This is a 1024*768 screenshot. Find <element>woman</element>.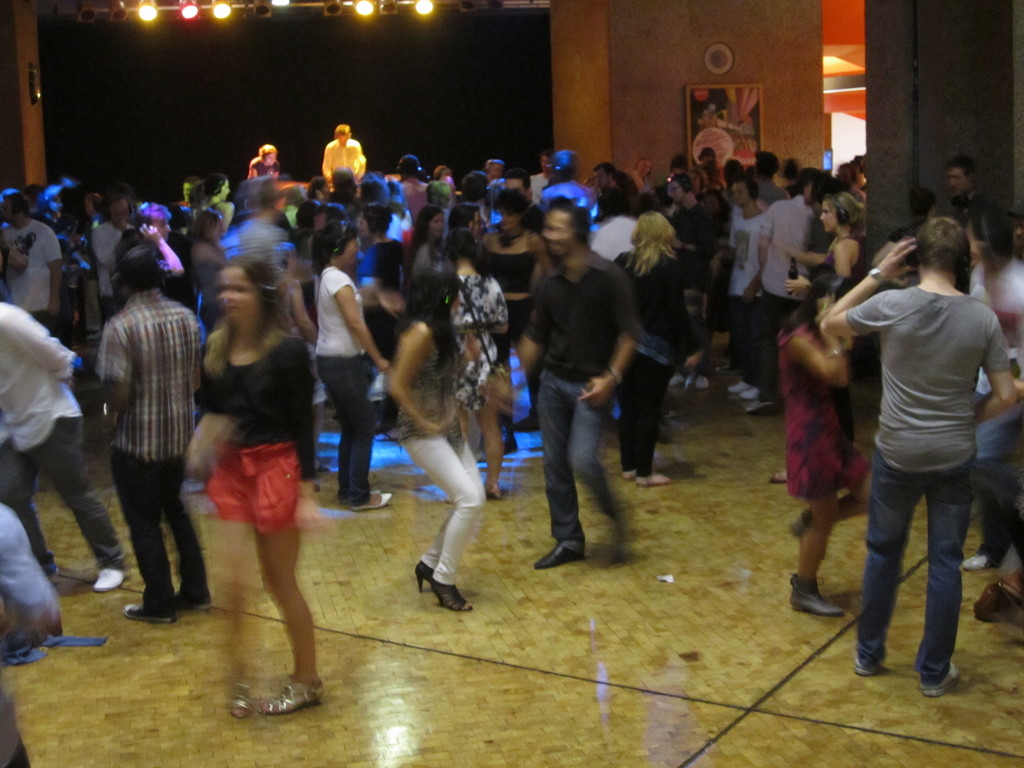
Bounding box: bbox=[451, 231, 516, 497].
